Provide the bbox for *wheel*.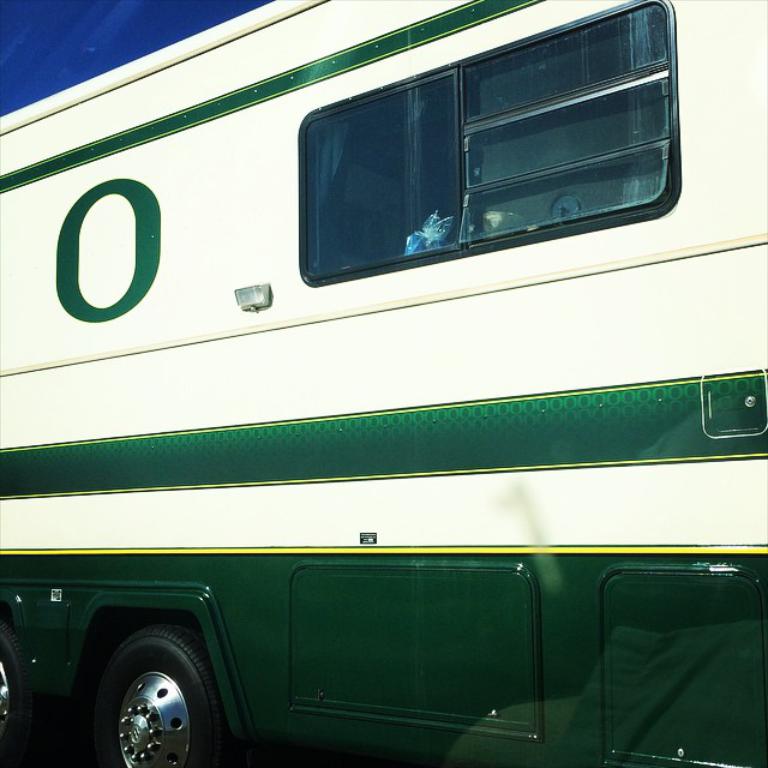
bbox=(86, 626, 215, 767).
